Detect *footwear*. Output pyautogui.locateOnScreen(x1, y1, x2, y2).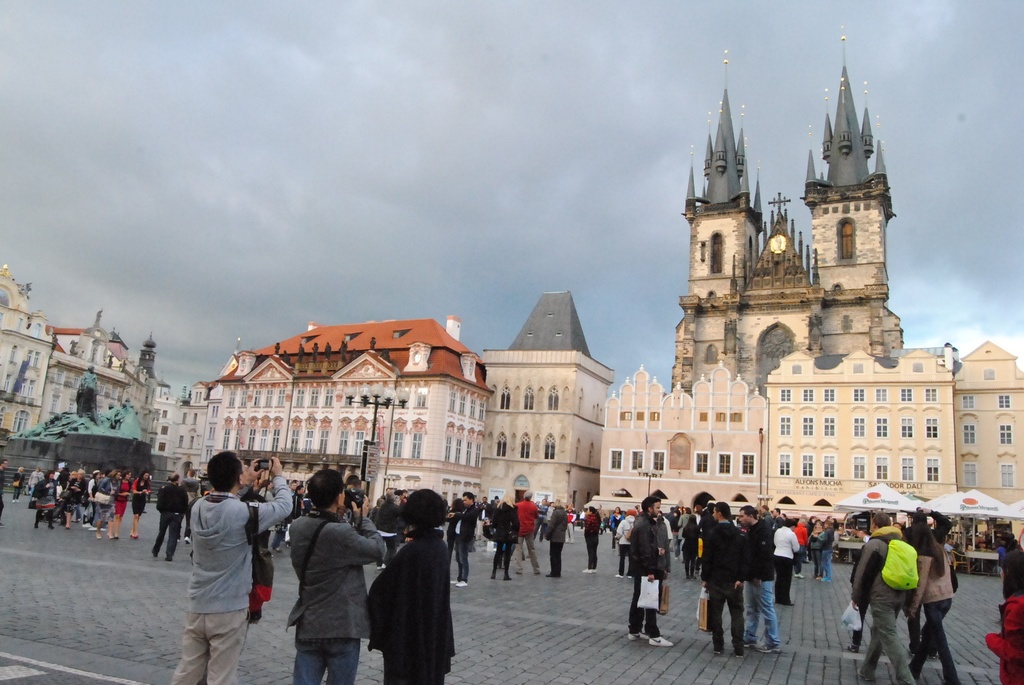
pyautogui.locateOnScreen(762, 645, 780, 656).
